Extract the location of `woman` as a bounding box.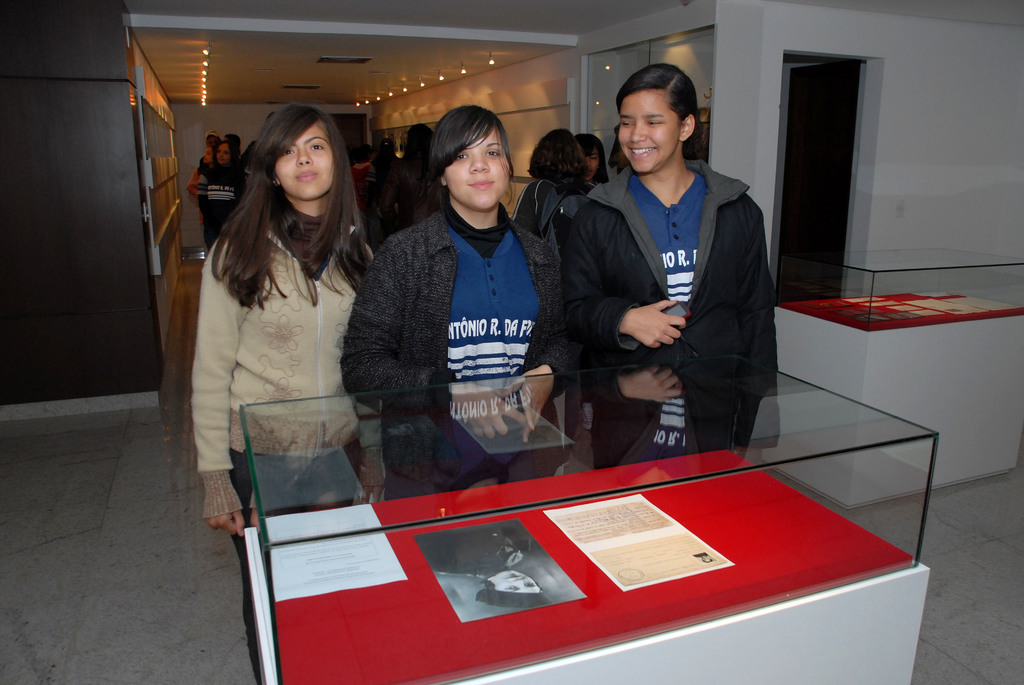
[192,105,377,684].
